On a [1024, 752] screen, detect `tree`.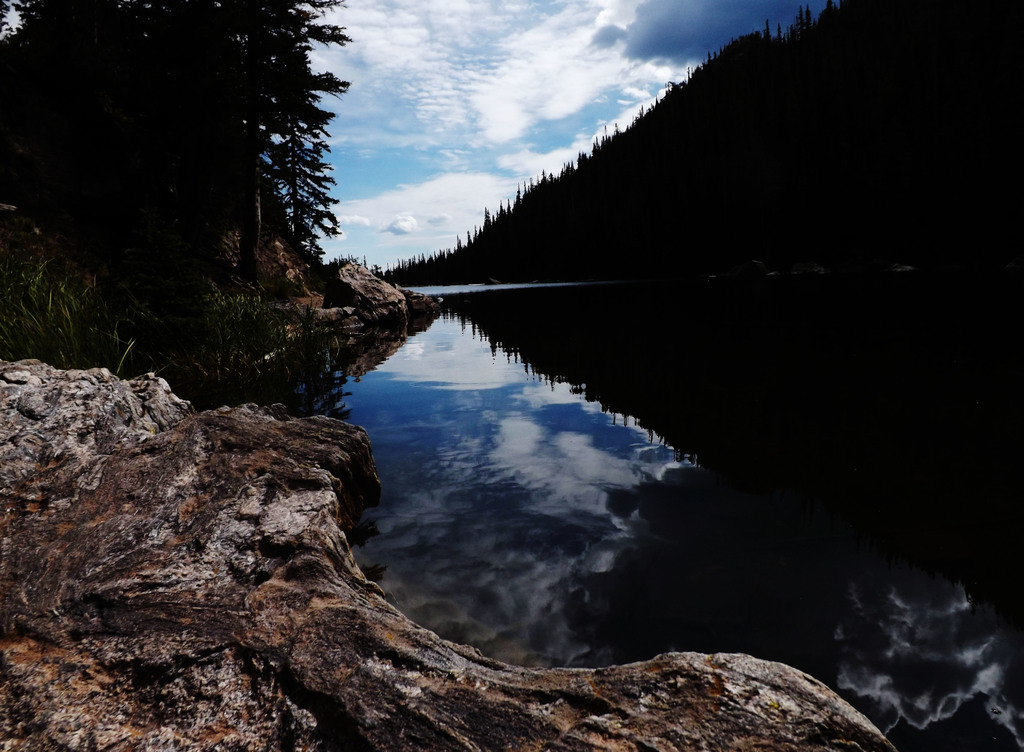
383/6/1020/564.
